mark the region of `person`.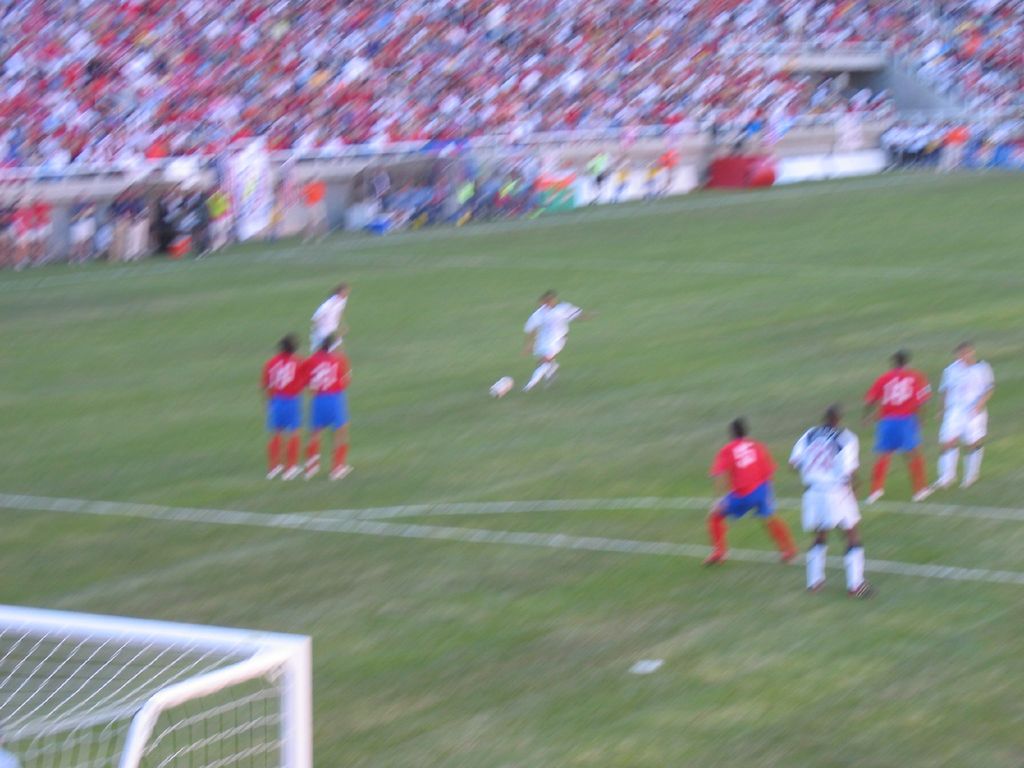
Region: (left=935, top=333, right=1000, bottom=488).
